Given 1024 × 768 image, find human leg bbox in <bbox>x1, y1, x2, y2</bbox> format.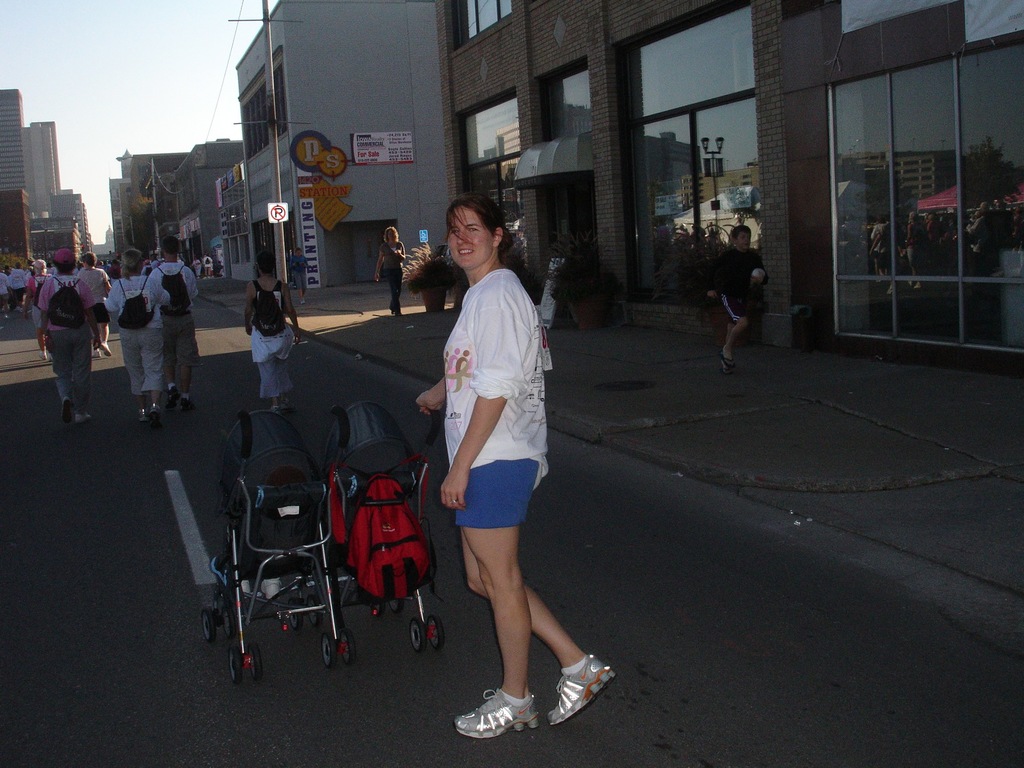
<bbox>460, 463, 593, 749</bbox>.
